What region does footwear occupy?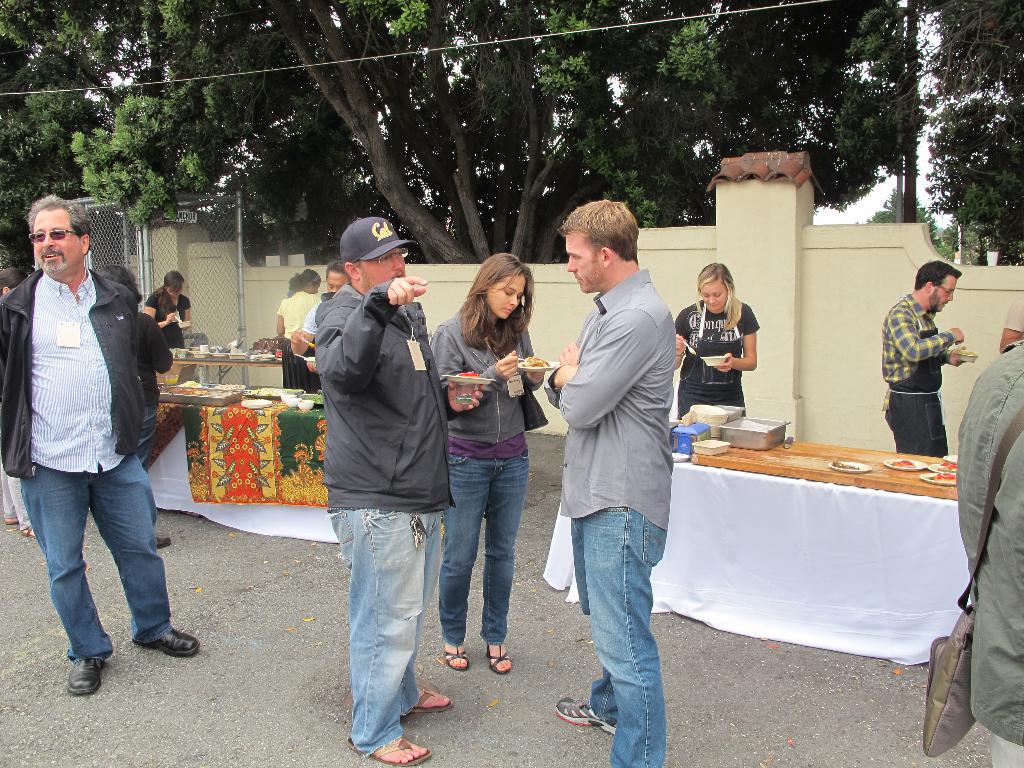
x1=344 y1=738 x2=433 y2=767.
